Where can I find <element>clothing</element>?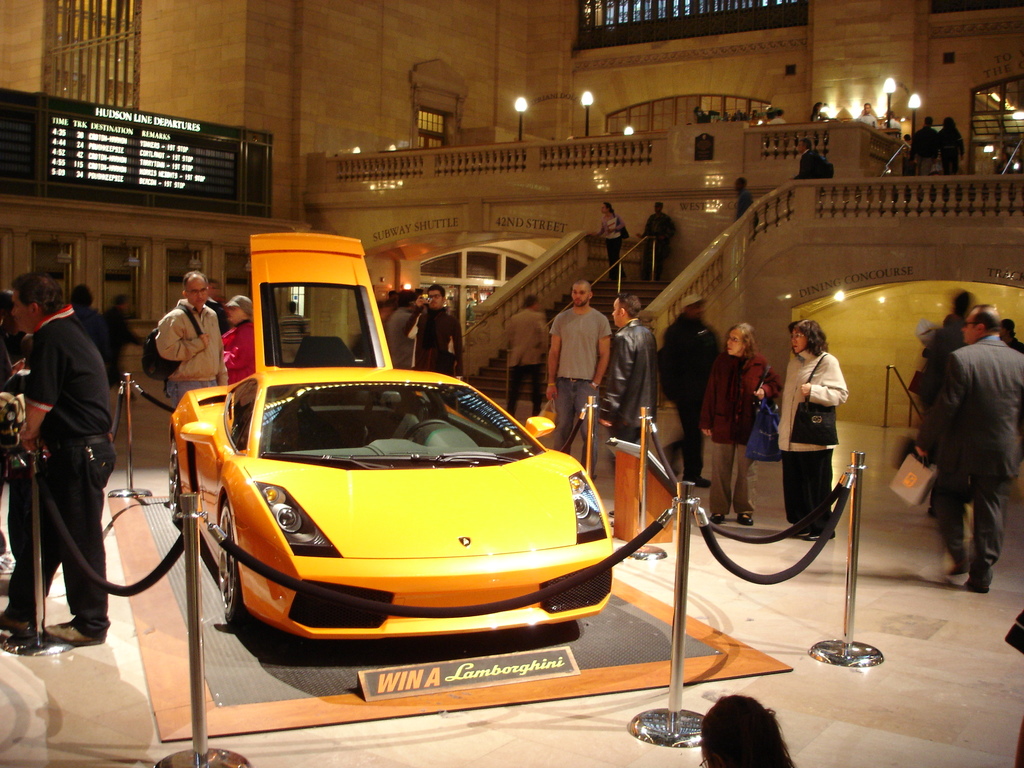
You can find it at pyautogui.locateOnScreen(0, 332, 26, 387).
